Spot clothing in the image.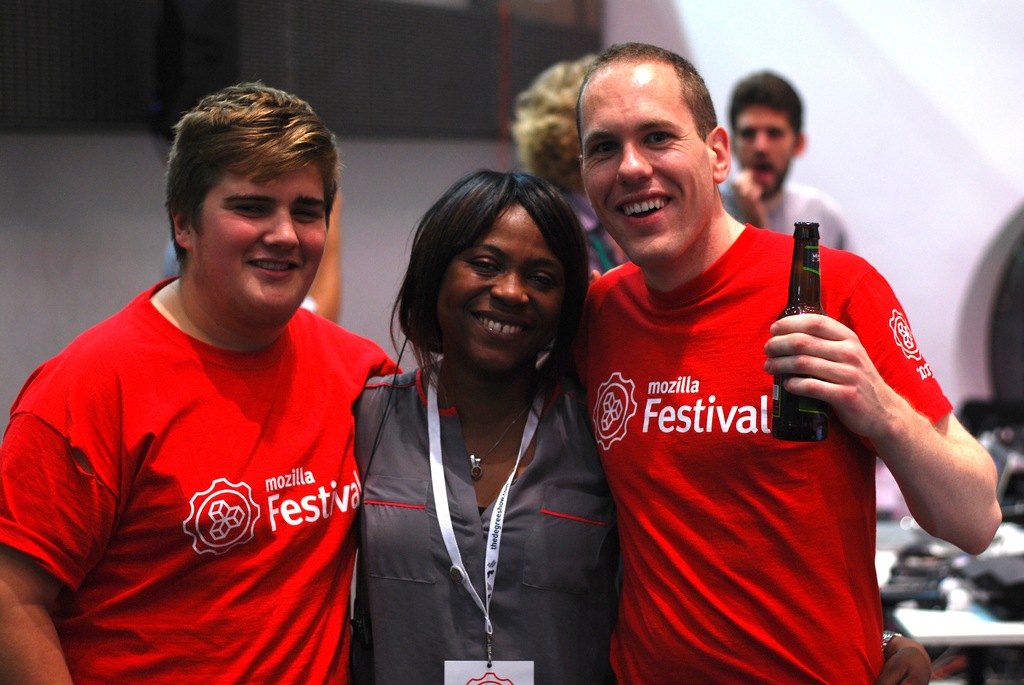
clothing found at <box>716,171,852,249</box>.
